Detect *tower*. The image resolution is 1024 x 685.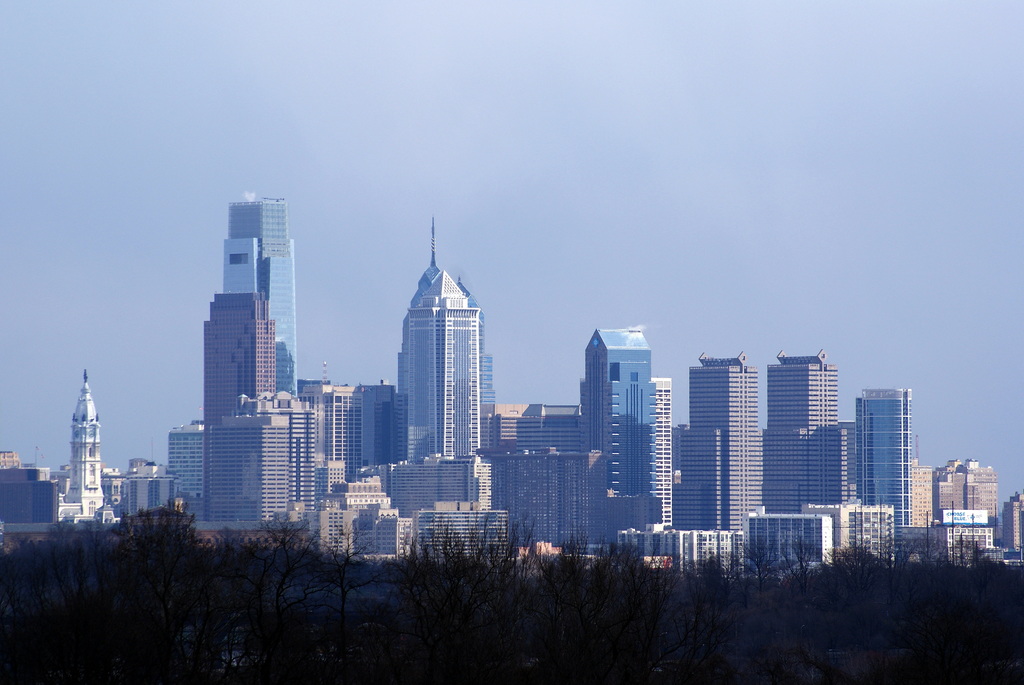
detection(395, 214, 483, 468).
